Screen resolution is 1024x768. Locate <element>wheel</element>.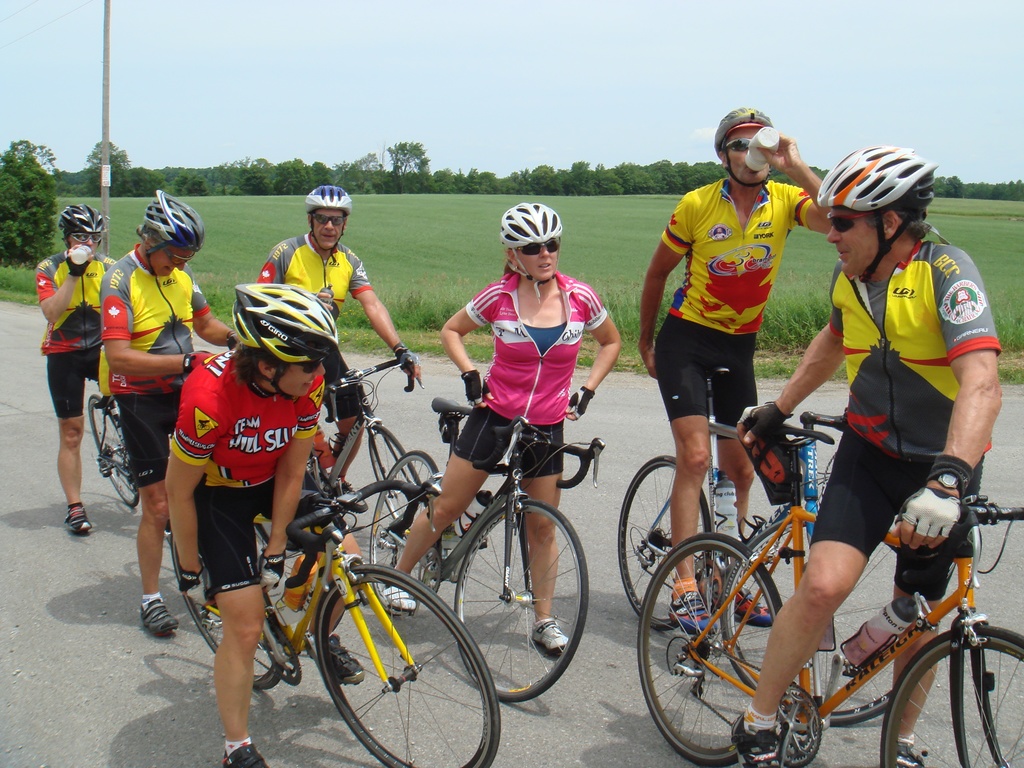
pyautogui.locateOnScreen(376, 454, 432, 603).
